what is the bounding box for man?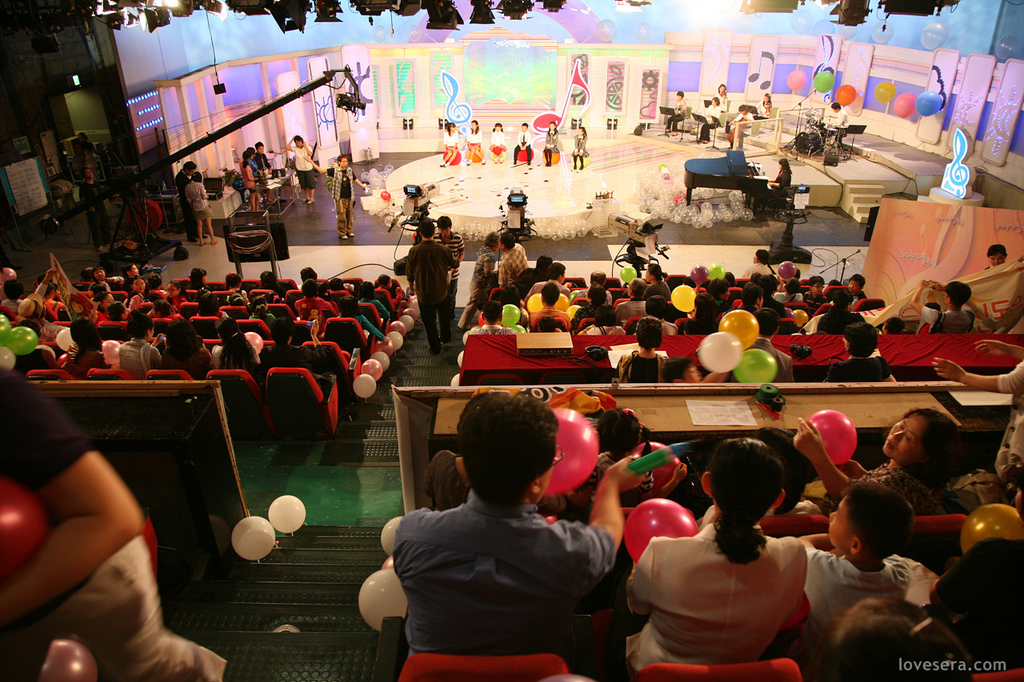
(526,264,575,299).
